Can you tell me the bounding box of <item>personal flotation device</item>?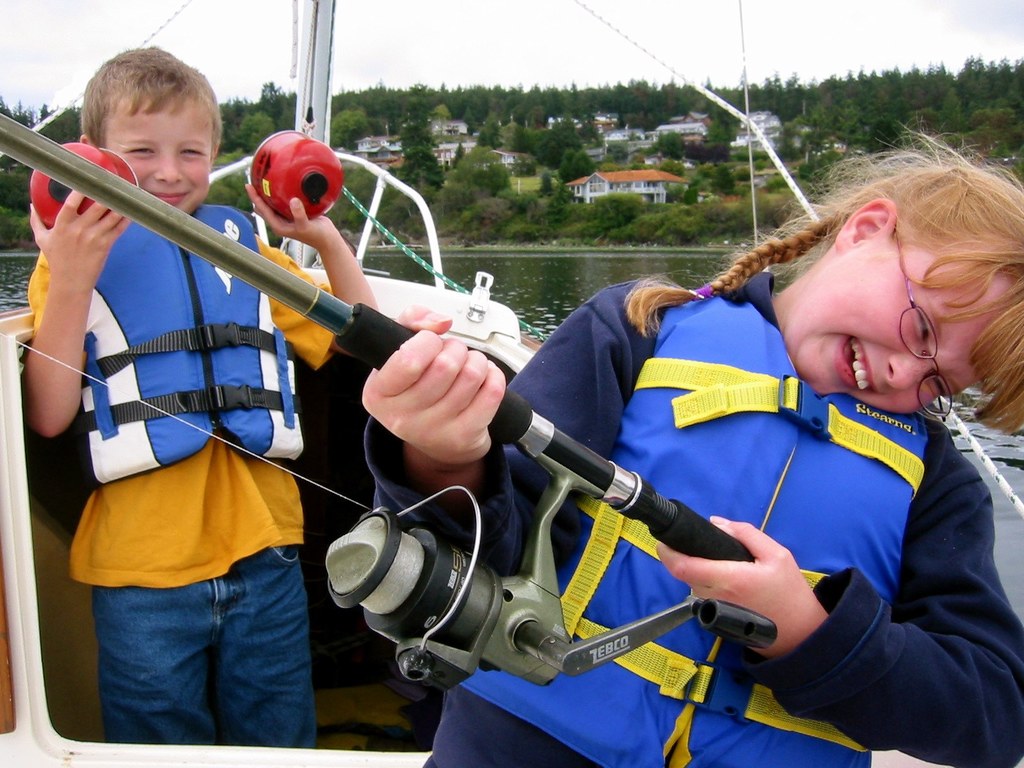
455:265:874:767.
